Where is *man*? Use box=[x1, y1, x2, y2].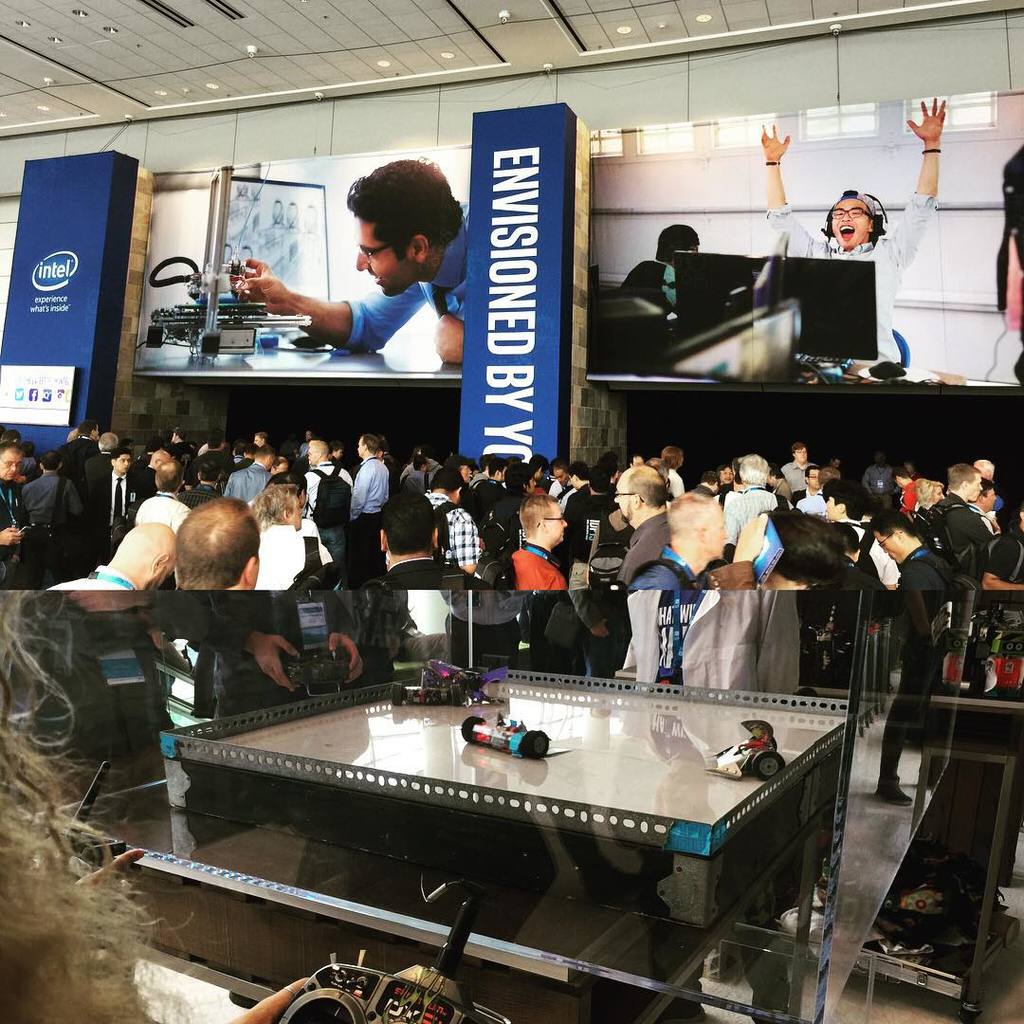
box=[439, 581, 525, 669].
